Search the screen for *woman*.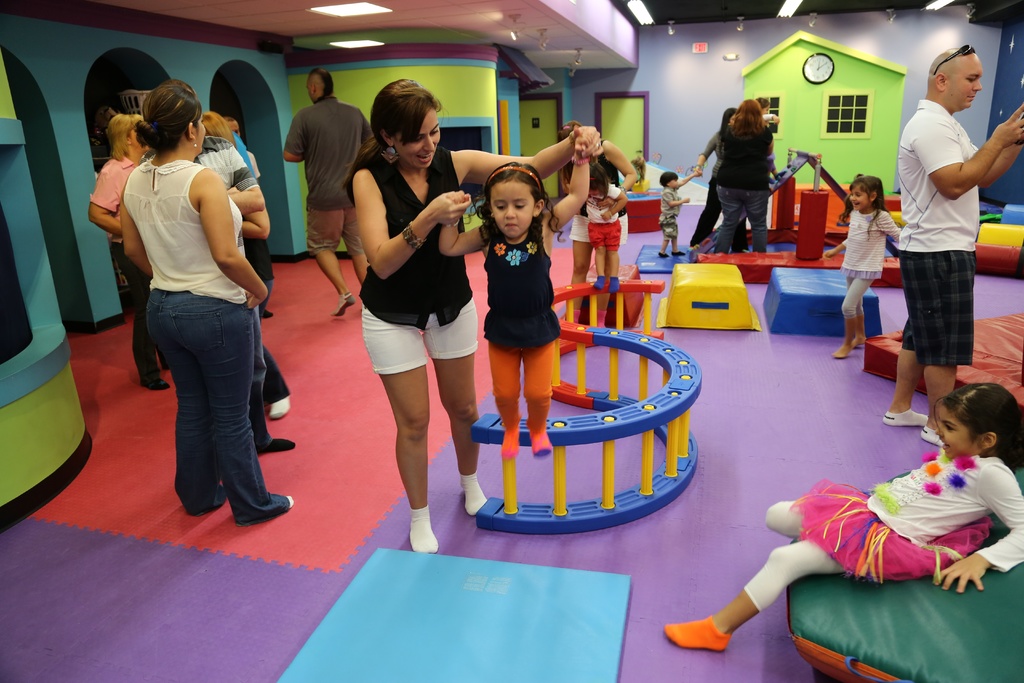
Found at detection(556, 117, 637, 327).
